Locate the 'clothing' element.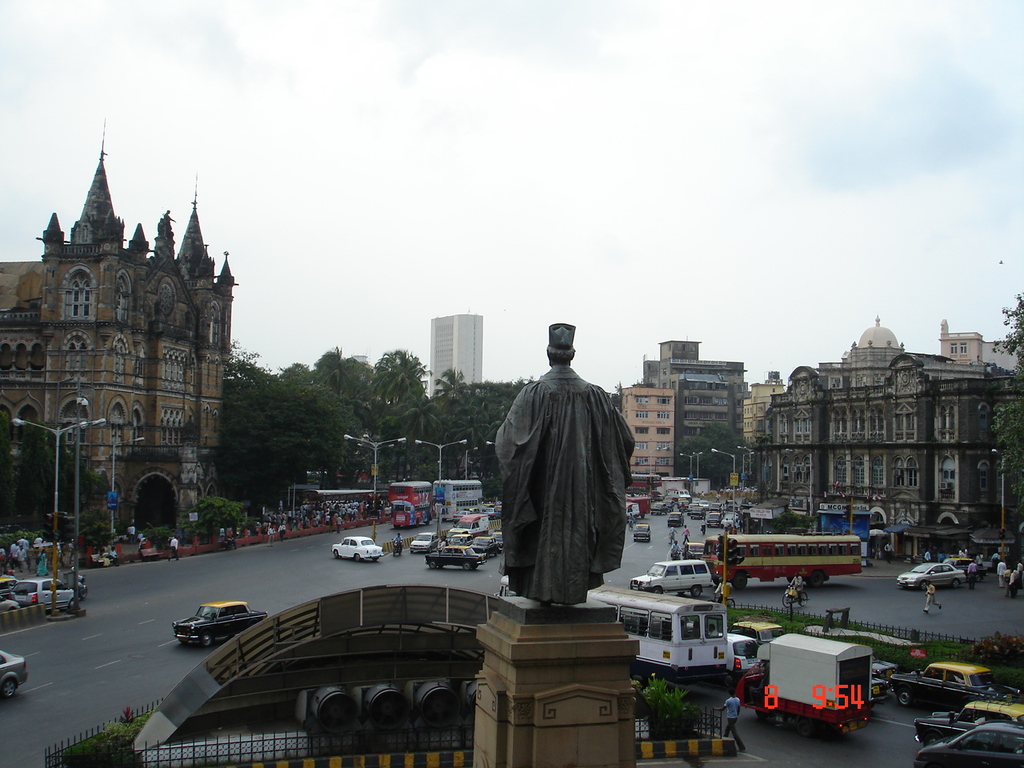
Element bbox: rect(167, 537, 178, 557).
